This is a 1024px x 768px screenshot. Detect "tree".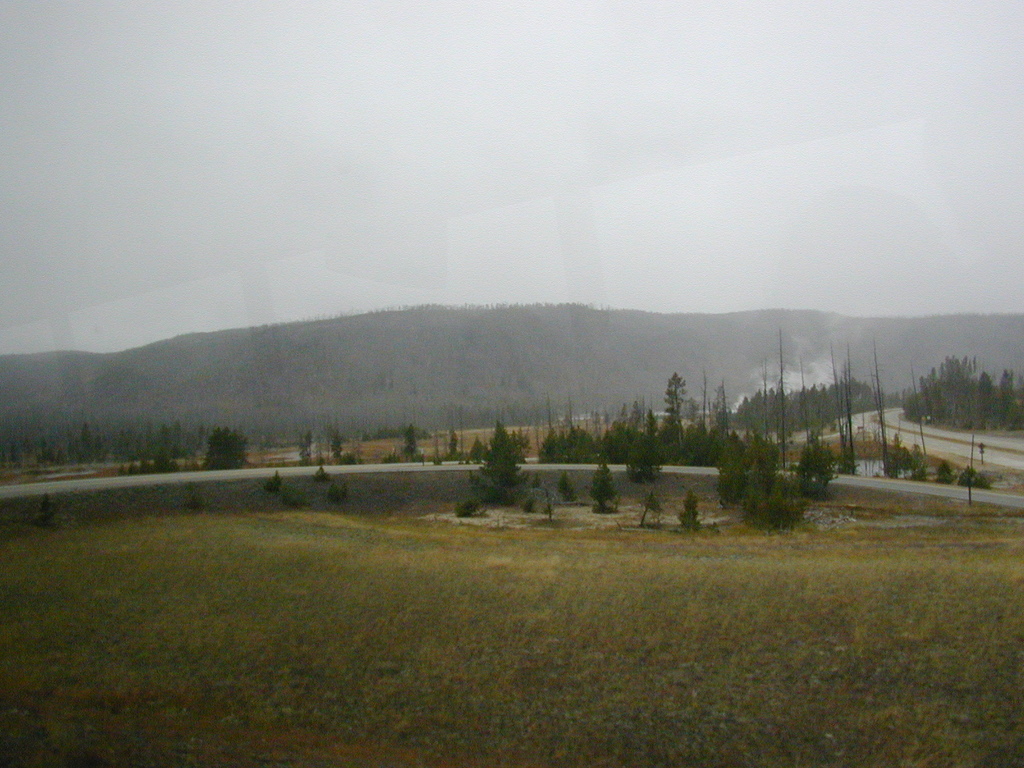
pyautogui.locateOnScreen(1004, 364, 1016, 430).
